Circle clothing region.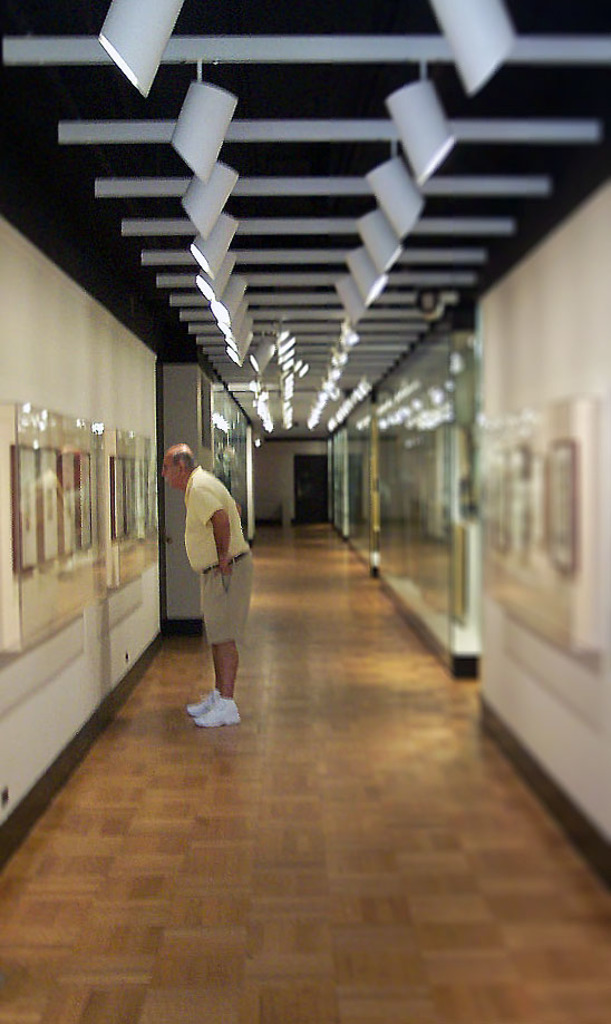
Region: box(166, 454, 236, 614).
